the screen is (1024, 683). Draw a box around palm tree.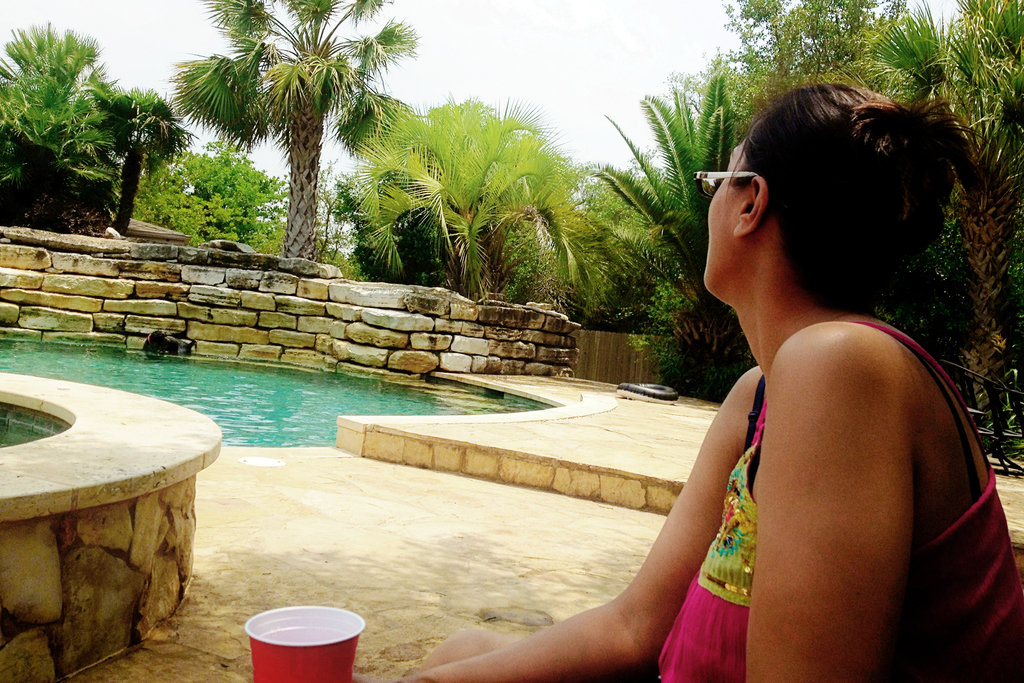
x1=3, y1=44, x2=113, y2=233.
